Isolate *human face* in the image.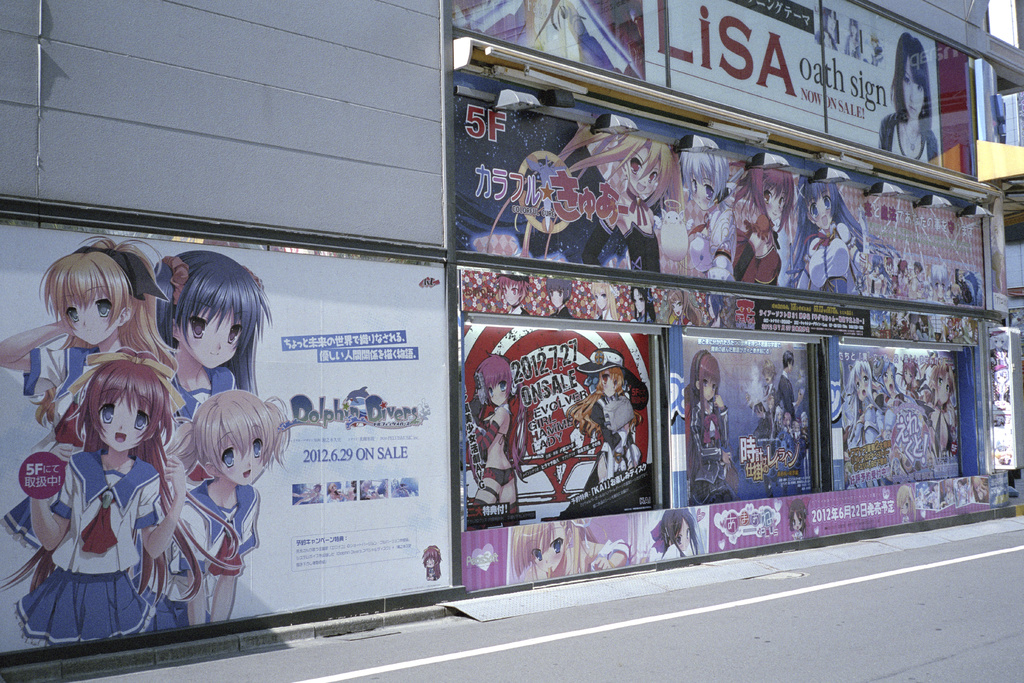
Isolated region: 675/169/721/211.
